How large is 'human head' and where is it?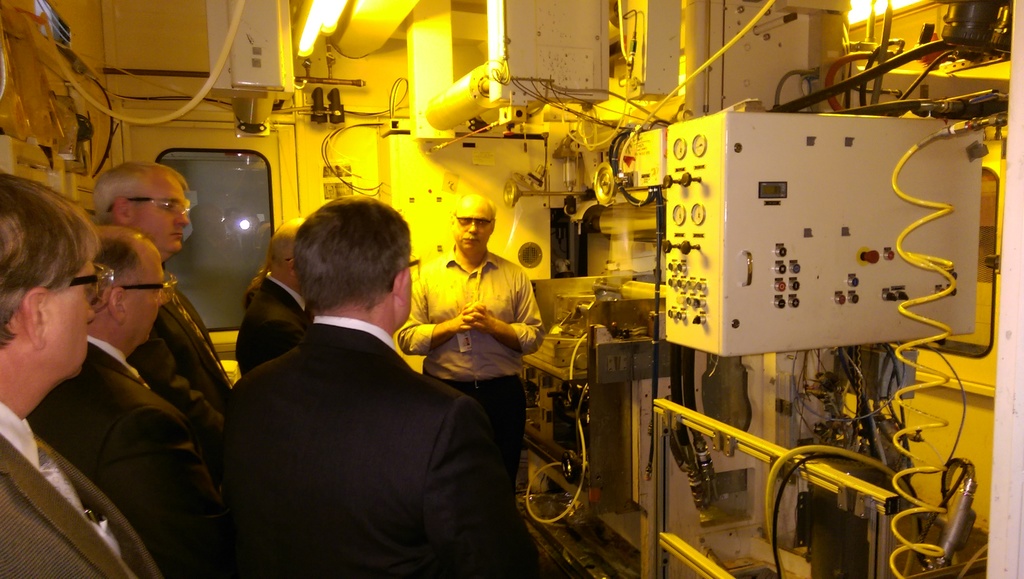
Bounding box: crop(86, 224, 163, 345).
